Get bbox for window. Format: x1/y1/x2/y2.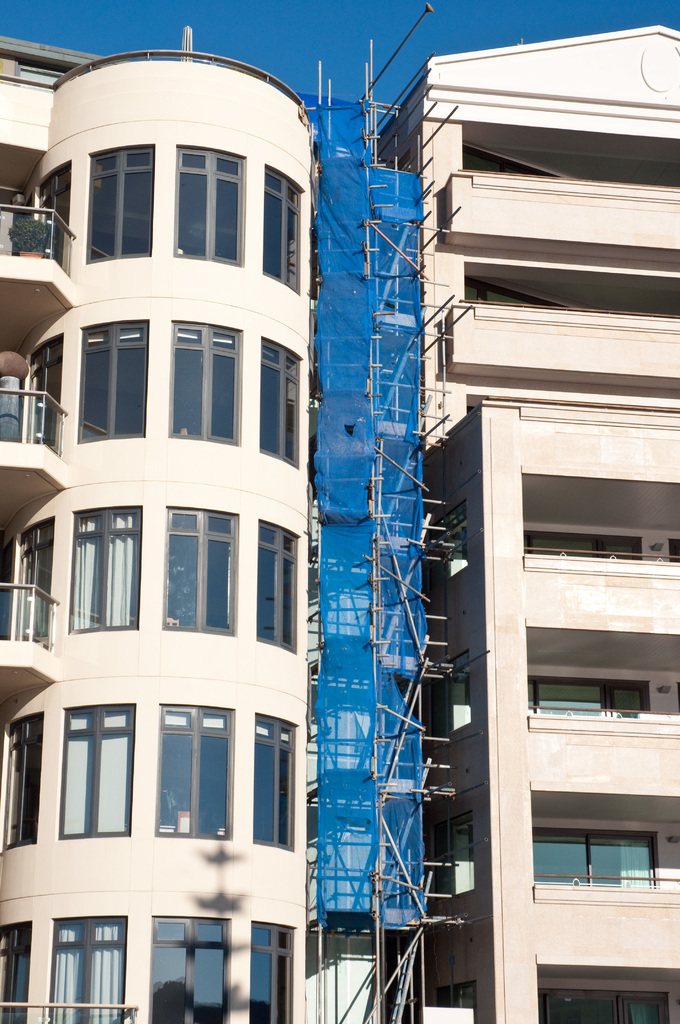
435/982/485/1023.
